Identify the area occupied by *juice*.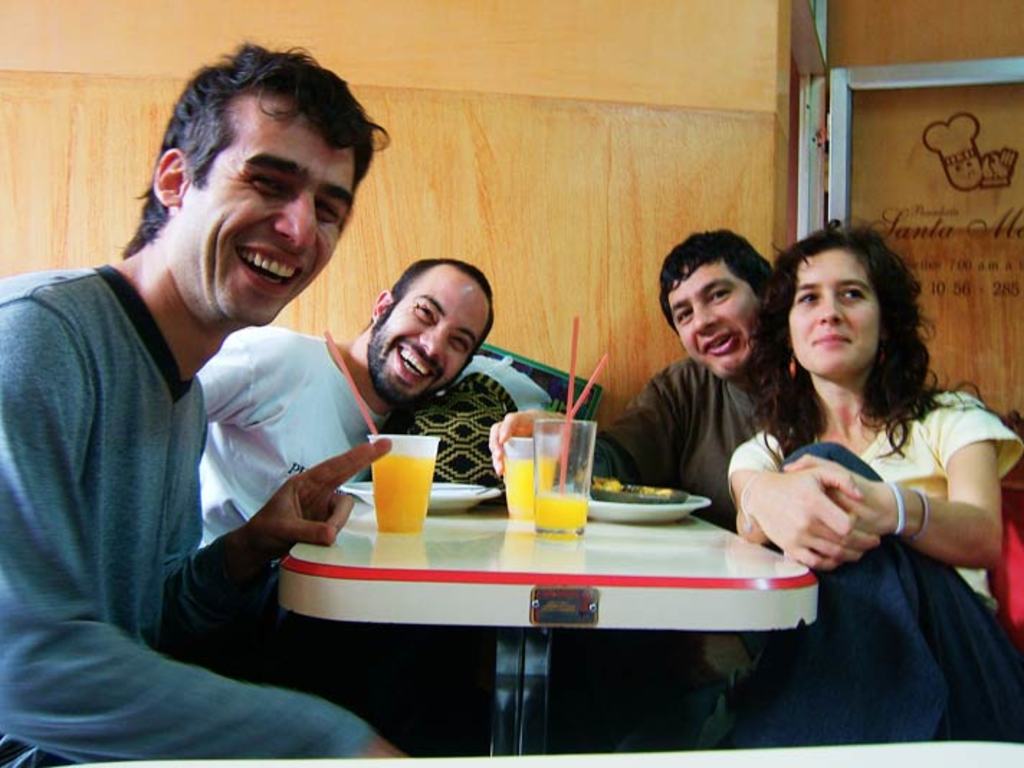
Area: 370/453/437/535.
